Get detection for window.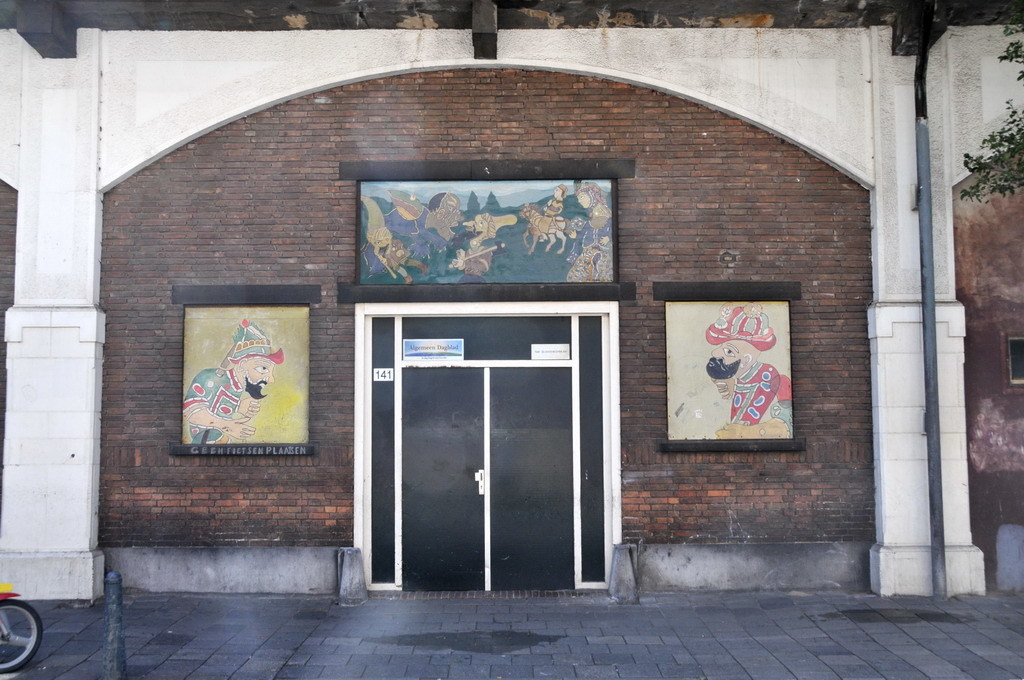
Detection: <region>1008, 340, 1023, 385</region>.
